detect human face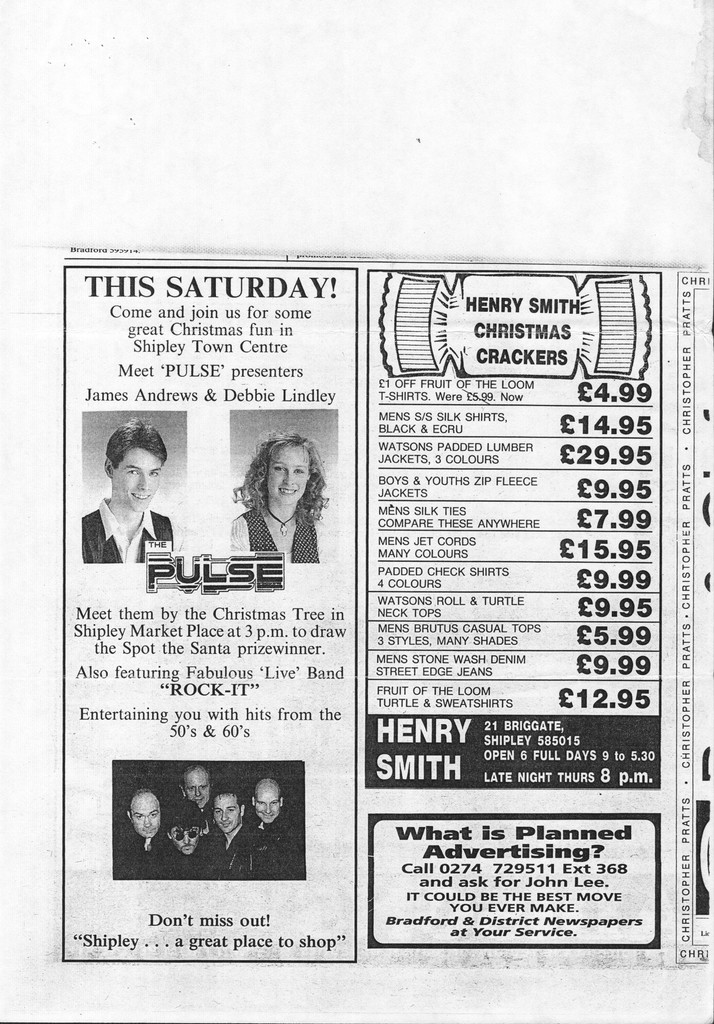
box=[257, 790, 281, 821]
